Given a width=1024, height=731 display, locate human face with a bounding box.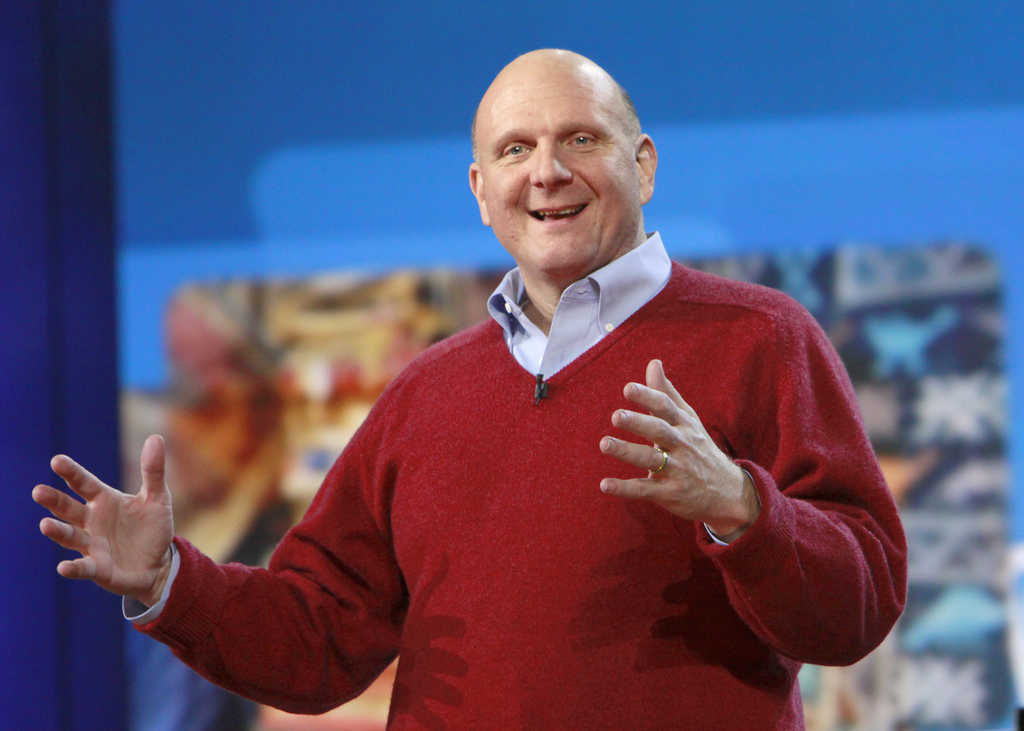
Located: 482/77/641/271.
